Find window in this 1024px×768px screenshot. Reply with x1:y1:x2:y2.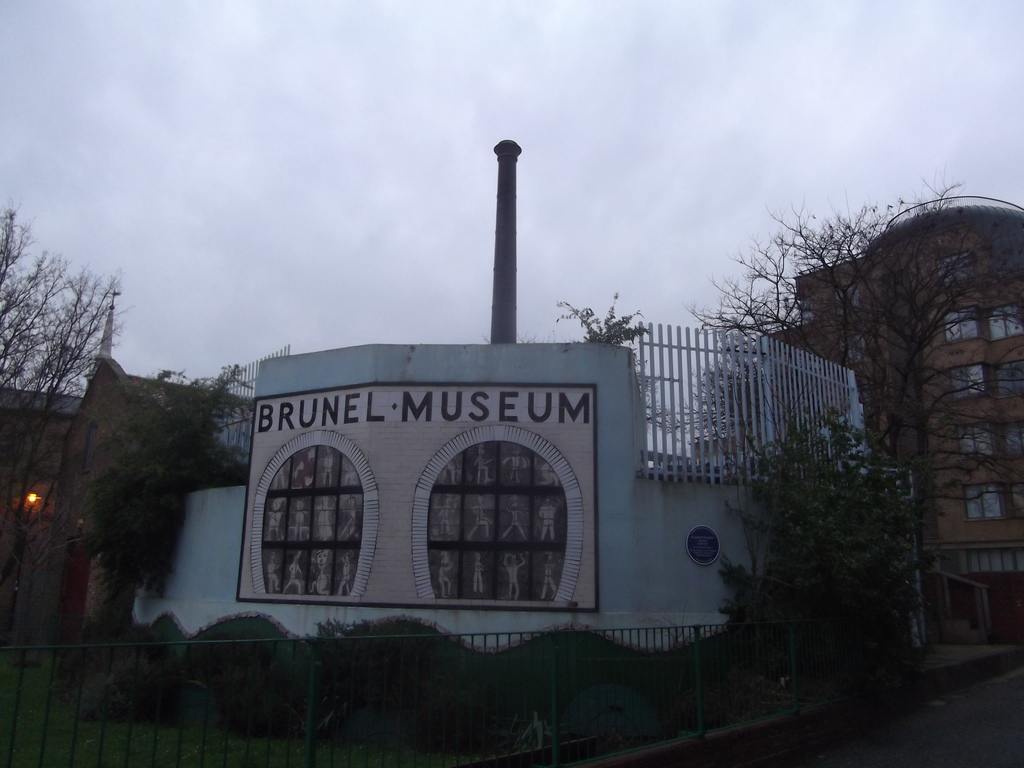
838:329:868:367.
